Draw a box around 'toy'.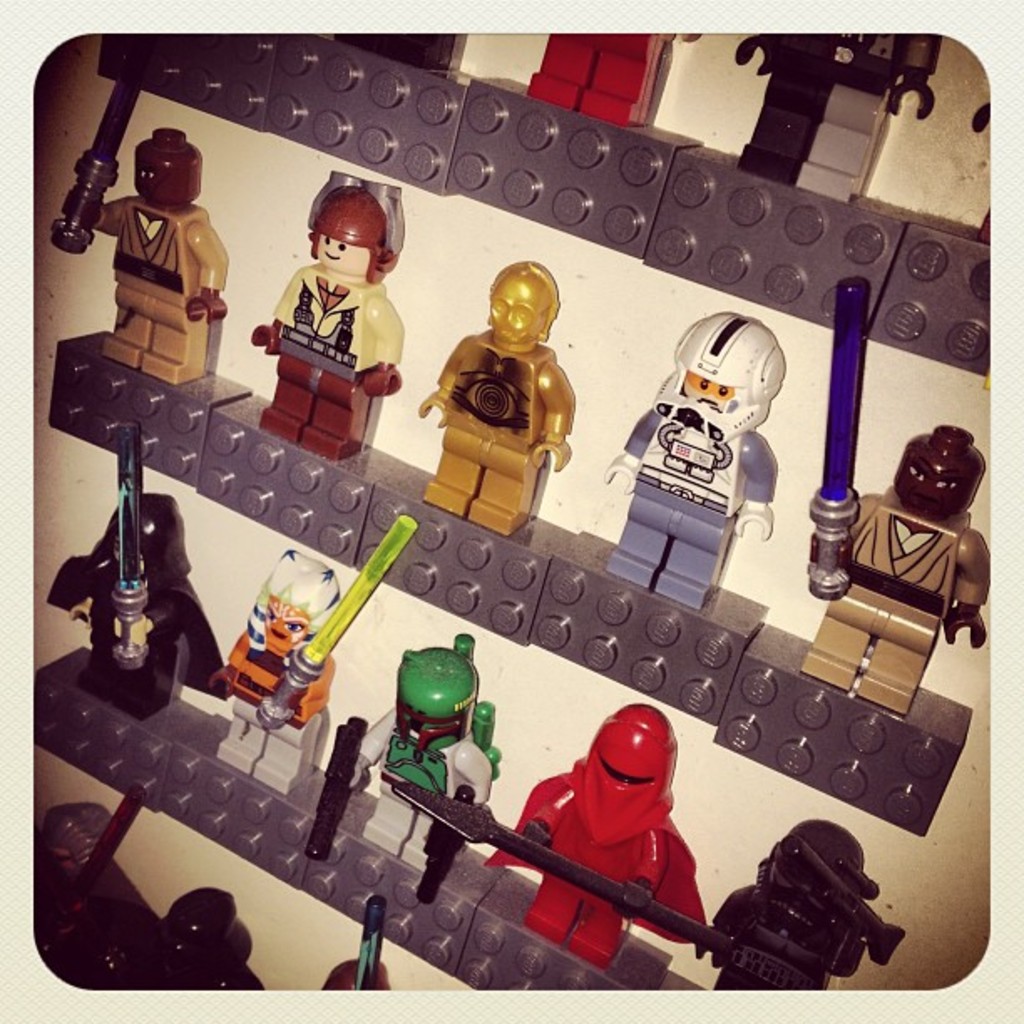
select_region(110, 418, 149, 669).
